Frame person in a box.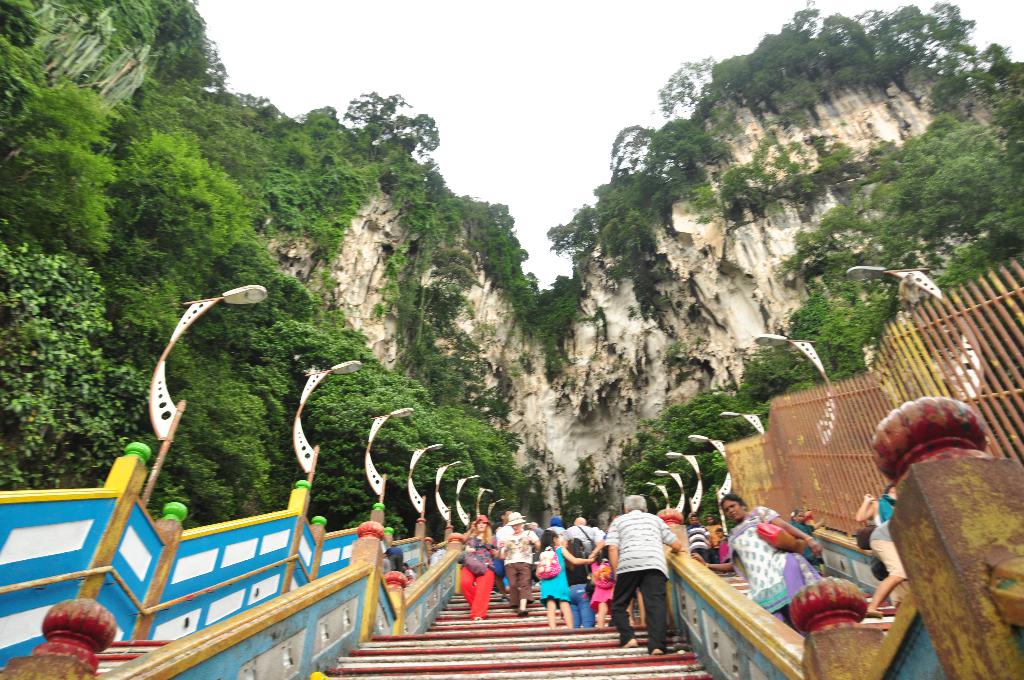
<region>689, 491, 826, 629</region>.
